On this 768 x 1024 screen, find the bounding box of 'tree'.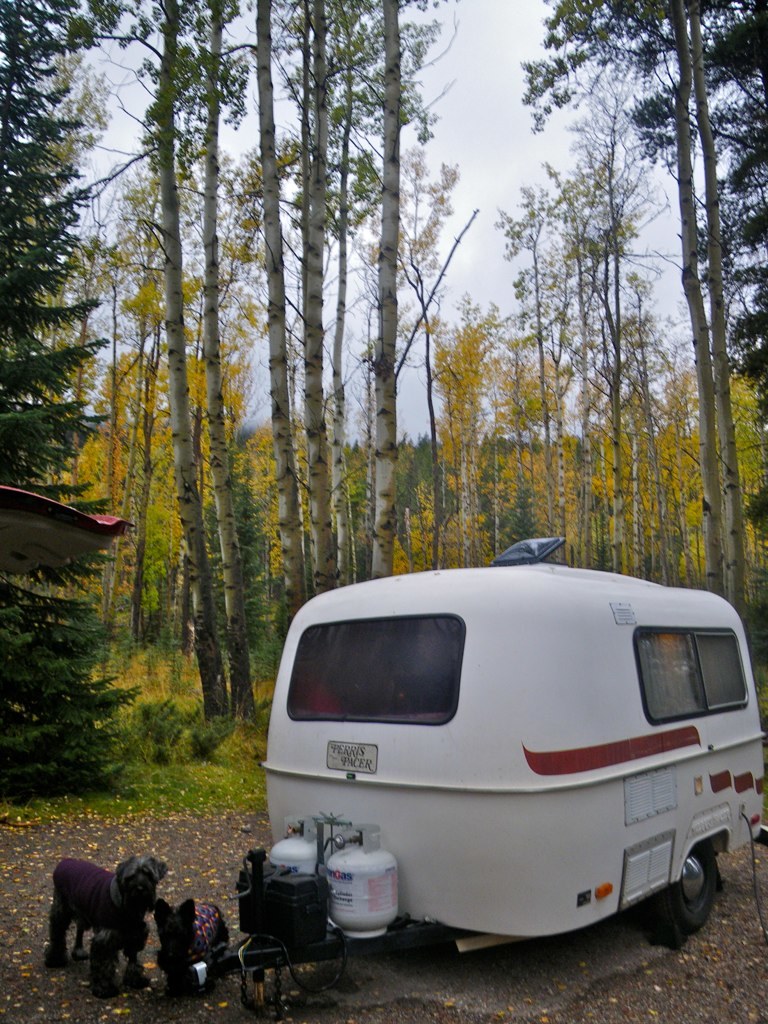
Bounding box: <region>344, 0, 455, 578</region>.
